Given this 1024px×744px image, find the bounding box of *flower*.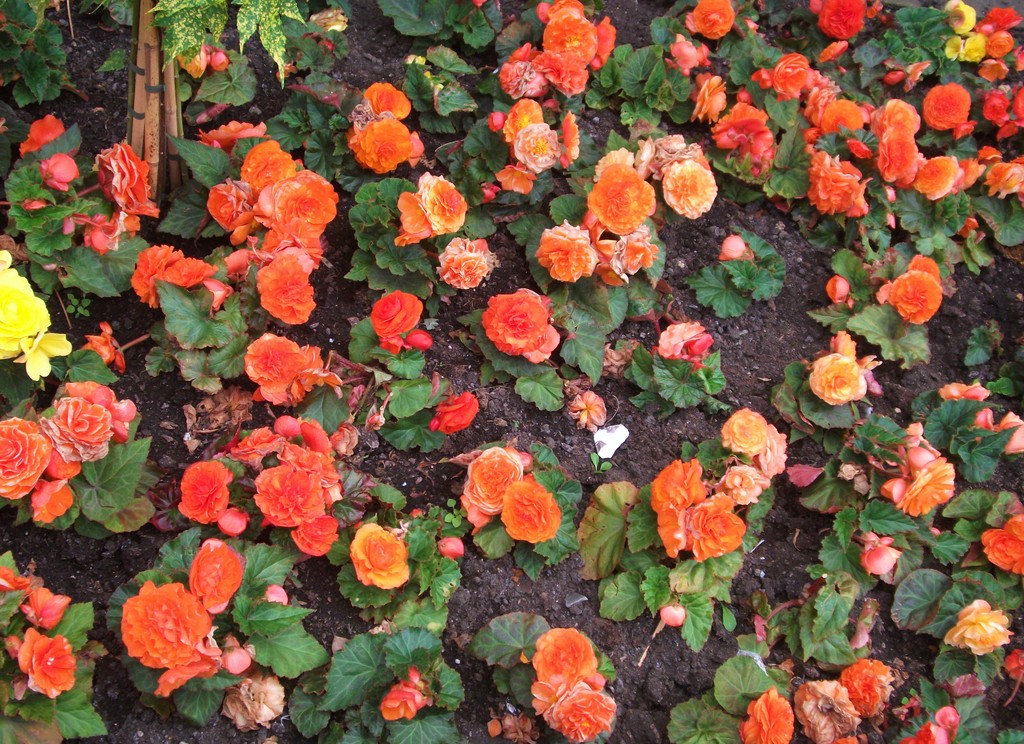
box=[255, 169, 341, 266].
